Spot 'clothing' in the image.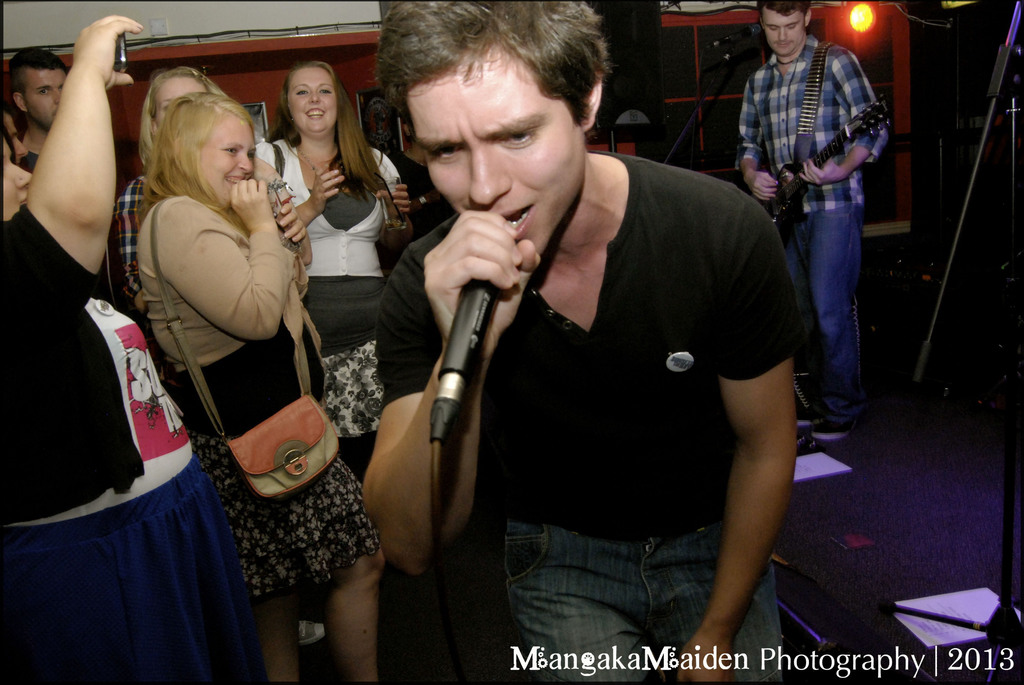
'clothing' found at rect(735, 33, 891, 412).
